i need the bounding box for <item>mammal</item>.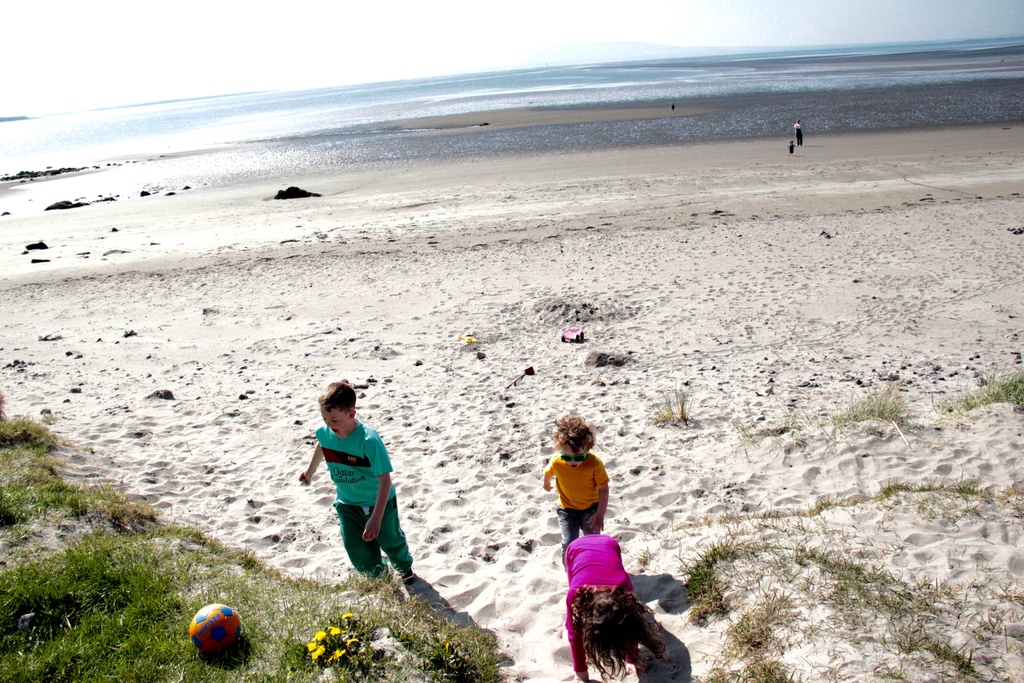
Here it is: x1=564, y1=533, x2=666, y2=682.
